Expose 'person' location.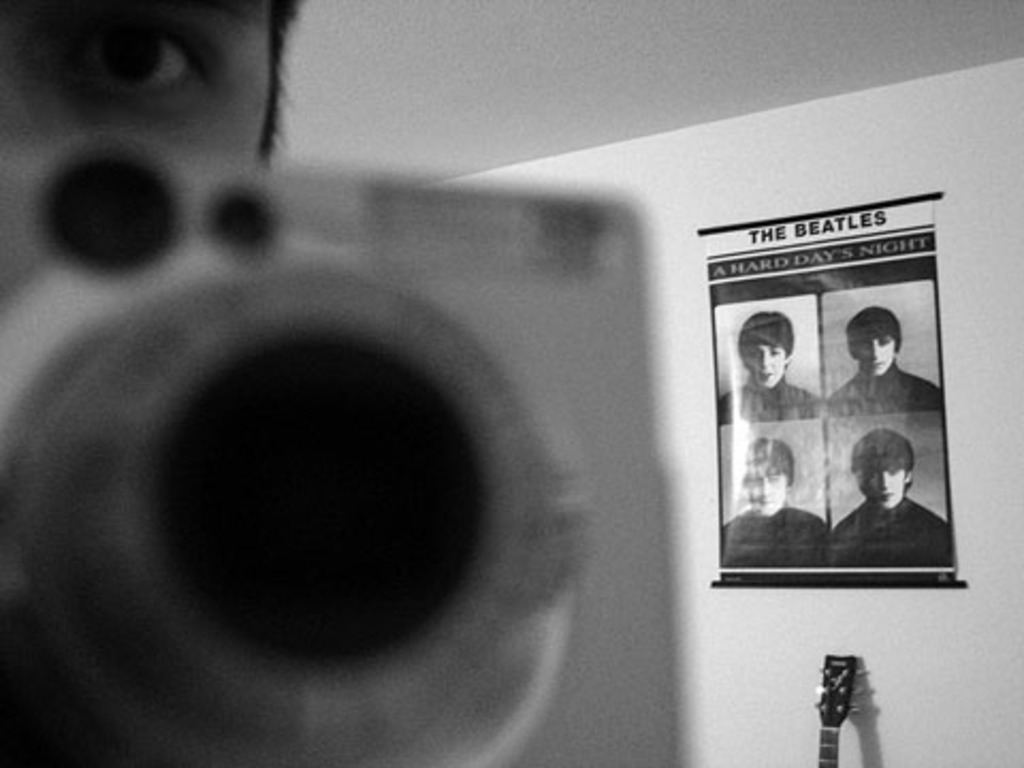
Exposed at (828,305,943,414).
